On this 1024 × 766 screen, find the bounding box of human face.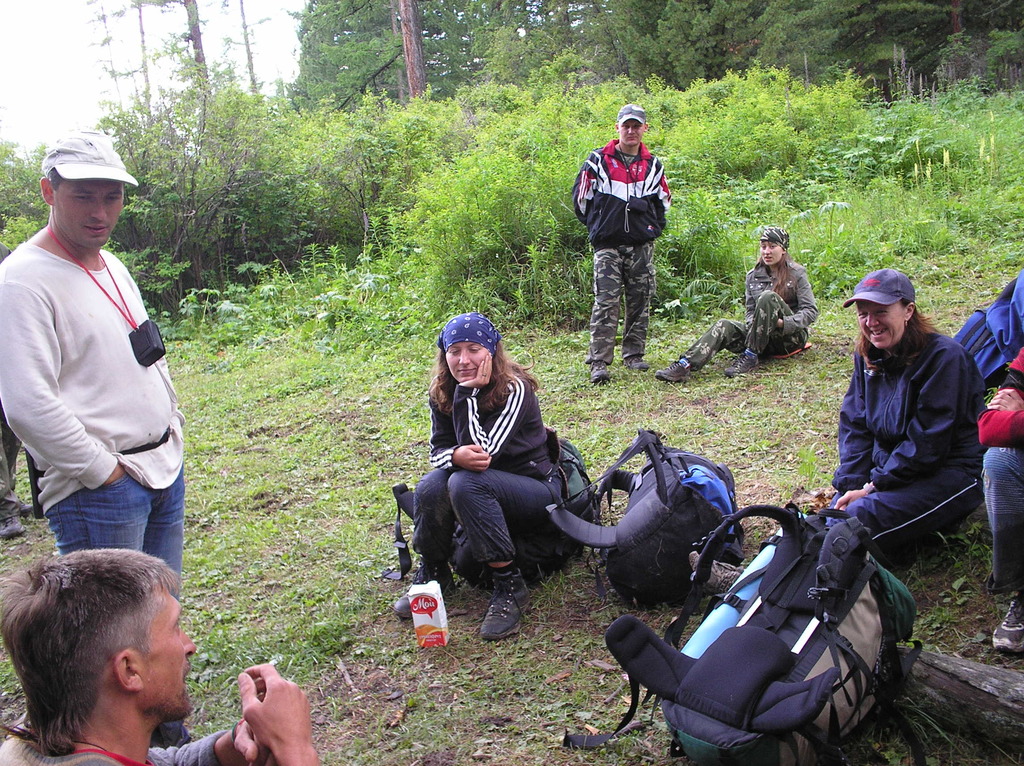
Bounding box: [617,118,645,143].
